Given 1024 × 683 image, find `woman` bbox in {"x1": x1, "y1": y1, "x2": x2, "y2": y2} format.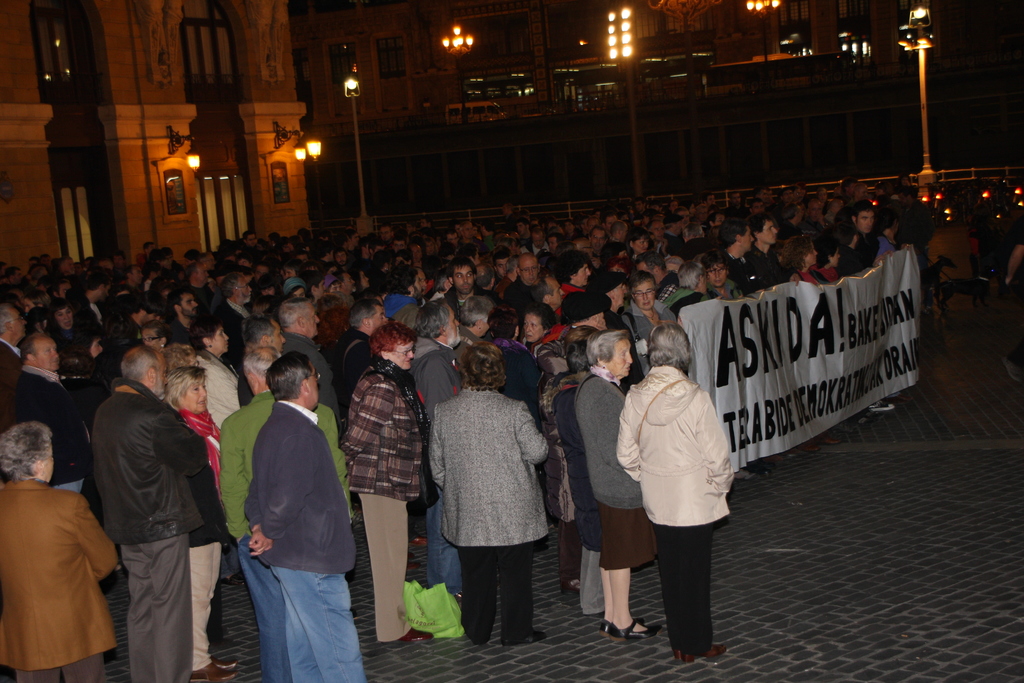
{"x1": 488, "y1": 306, "x2": 540, "y2": 412}.
